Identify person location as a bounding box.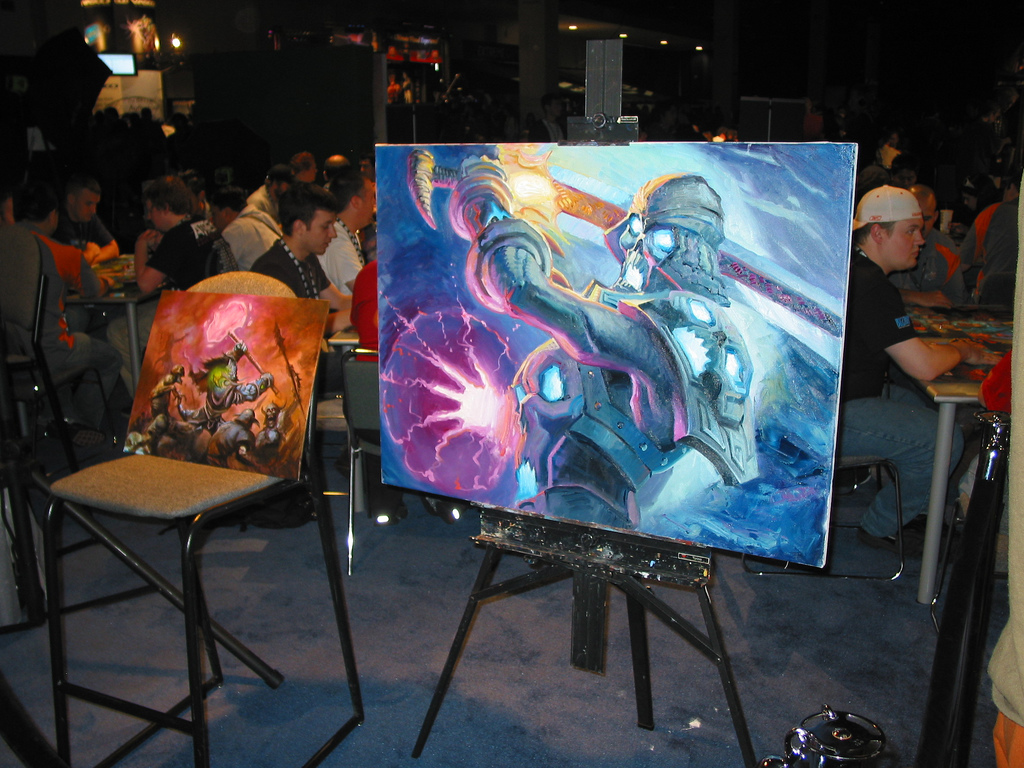
crop(406, 67, 419, 104).
